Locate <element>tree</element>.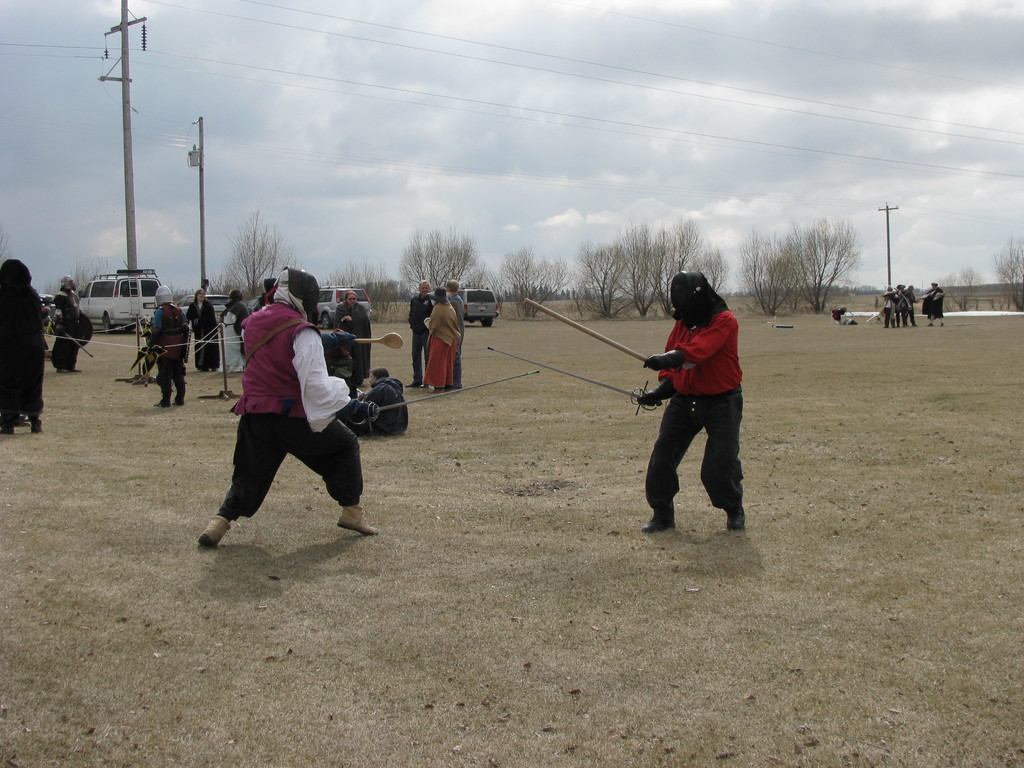
Bounding box: (left=654, top=209, right=686, bottom=312).
